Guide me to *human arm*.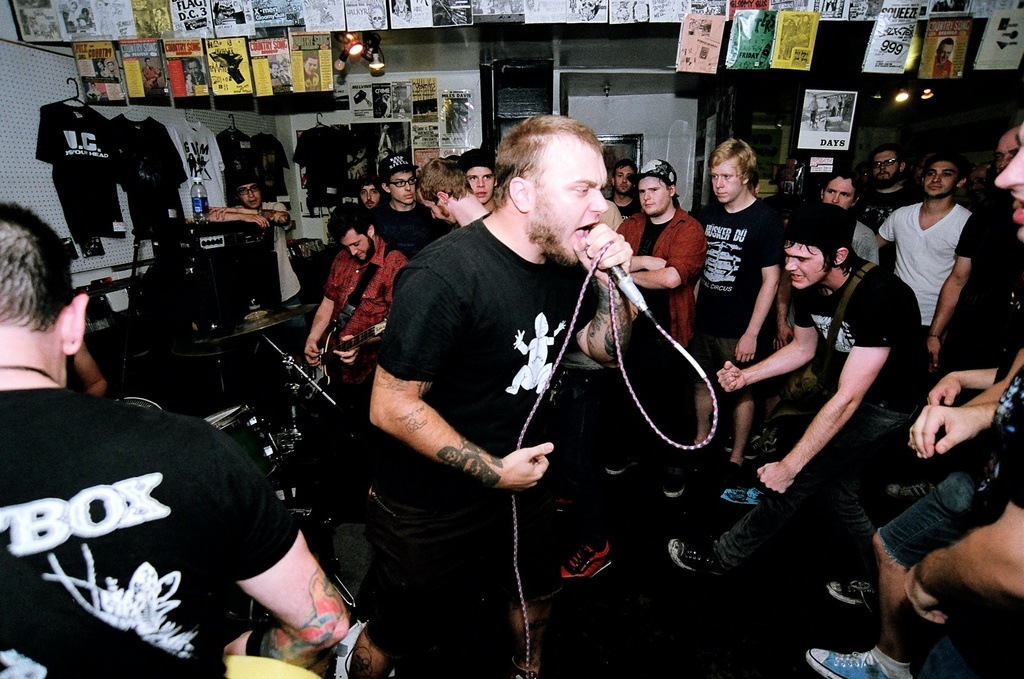
Guidance: pyautogui.locateOnScreen(871, 222, 895, 250).
